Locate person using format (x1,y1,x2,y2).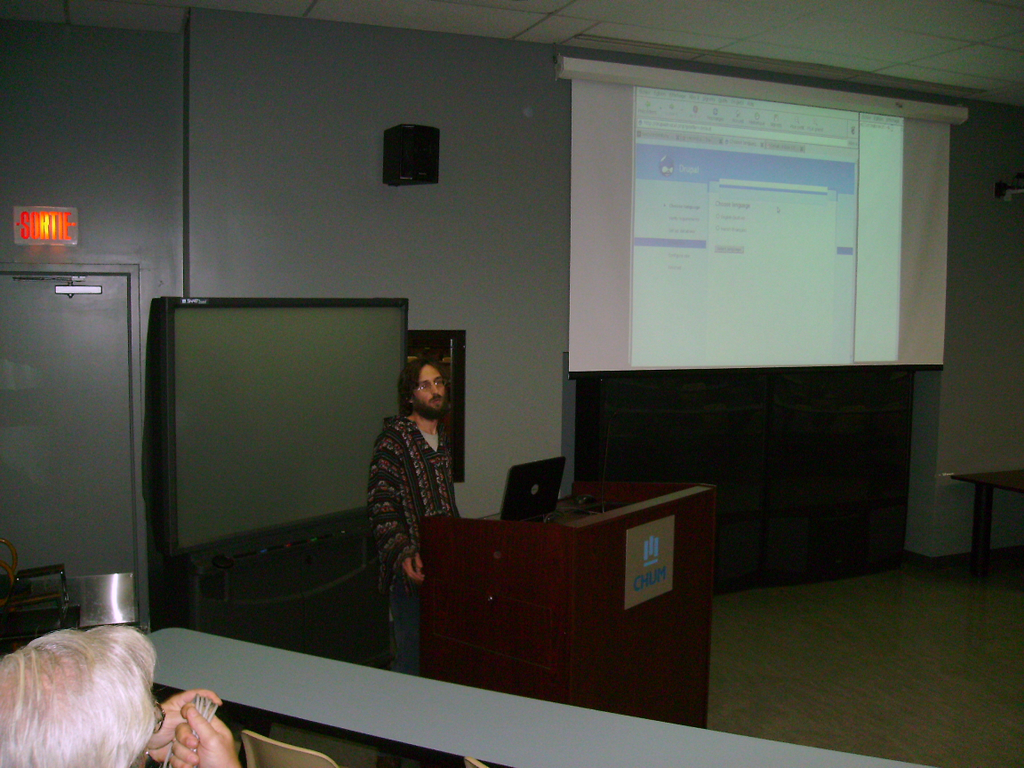
(0,607,249,767).
